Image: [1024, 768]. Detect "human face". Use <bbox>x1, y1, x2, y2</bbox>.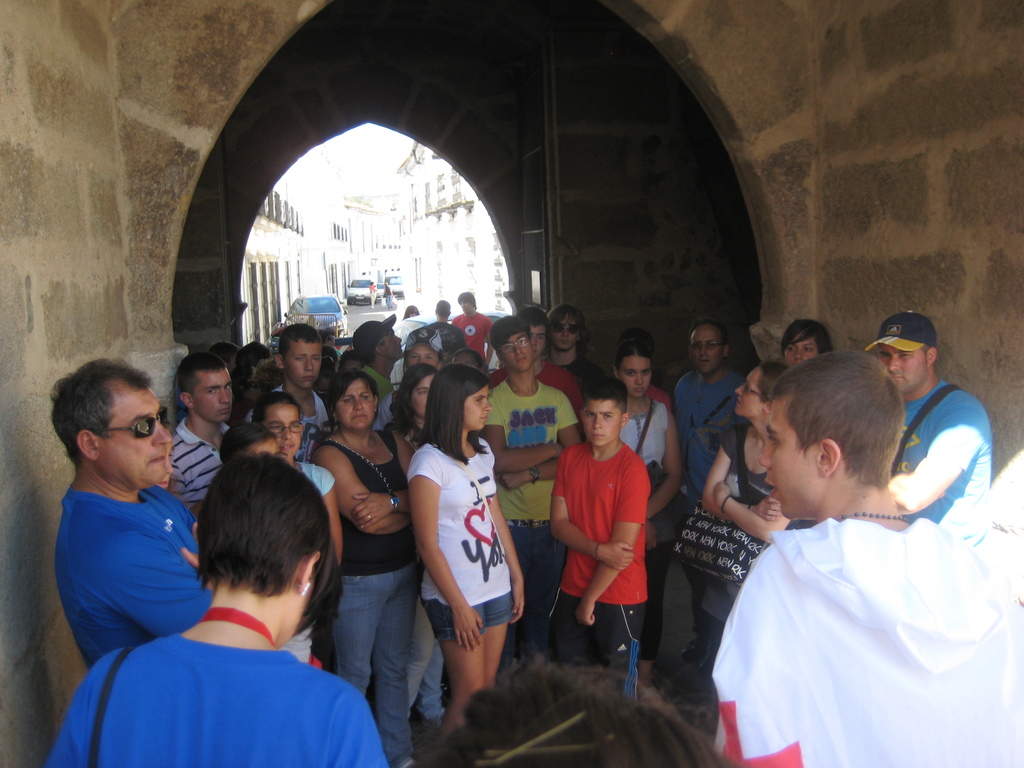
<bbox>758, 392, 817, 521</bbox>.
